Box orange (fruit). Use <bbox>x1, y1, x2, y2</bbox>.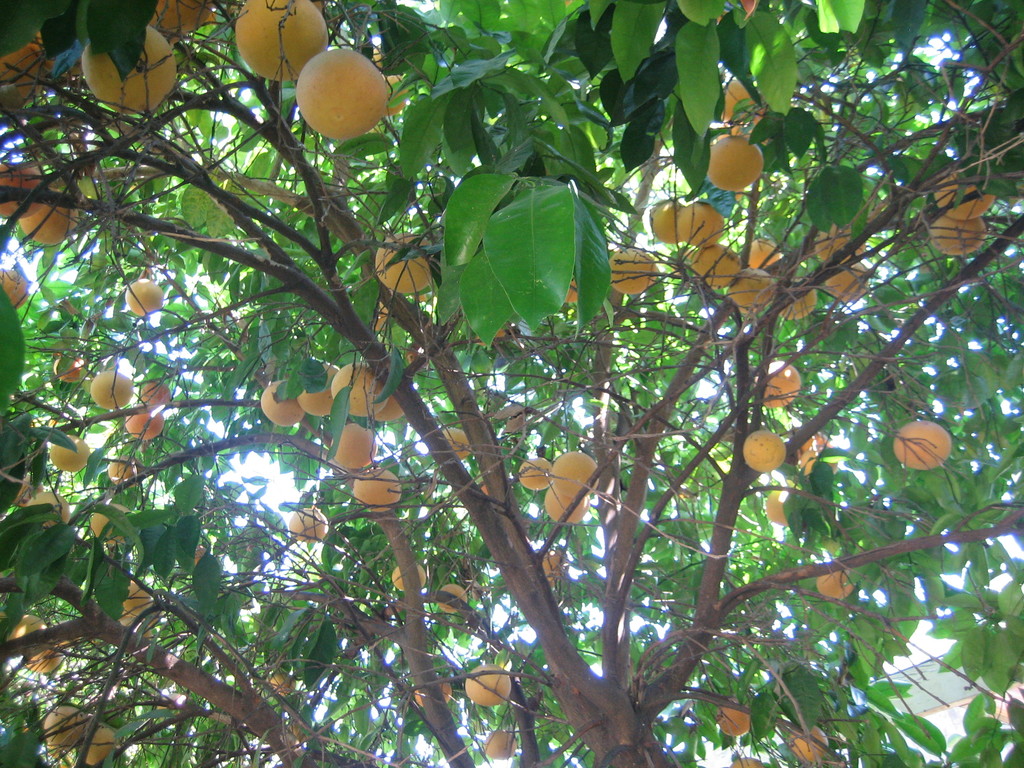
<bbox>703, 131, 762, 191</bbox>.
